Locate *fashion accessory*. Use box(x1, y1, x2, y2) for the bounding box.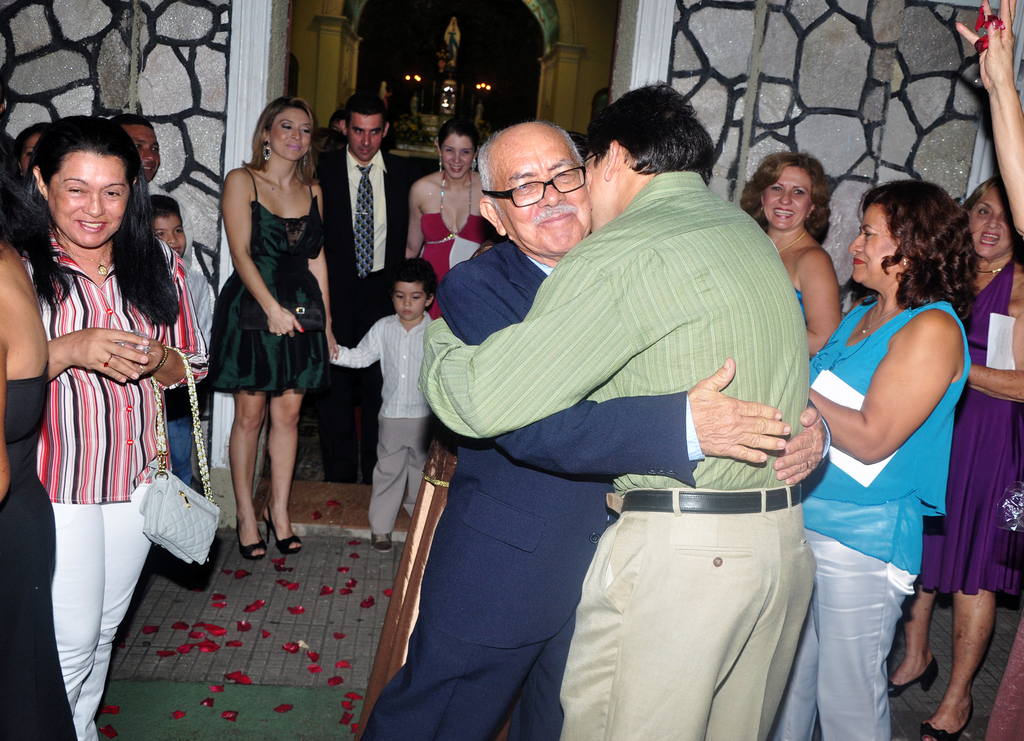
box(64, 241, 113, 274).
